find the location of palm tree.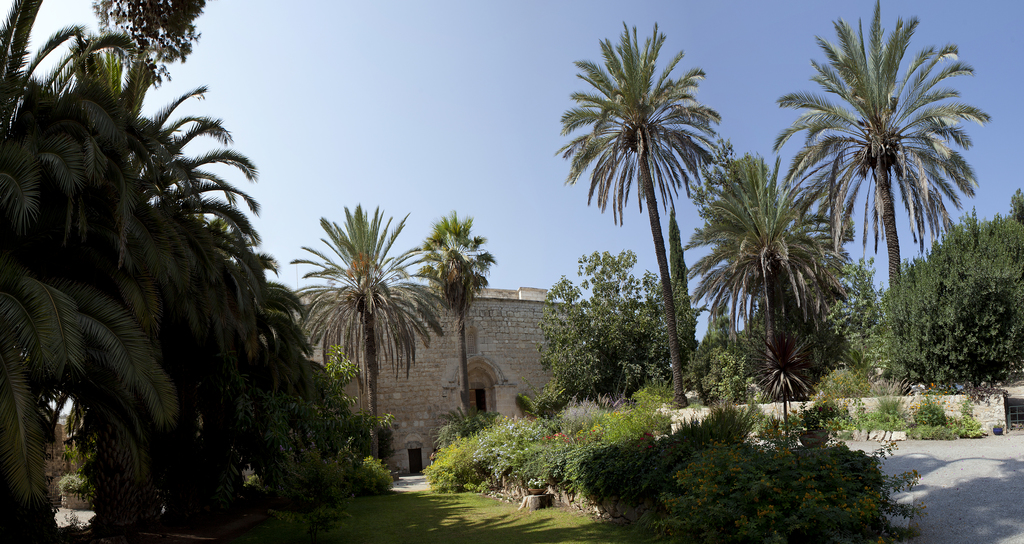
Location: select_region(178, 251, 287, 368).
